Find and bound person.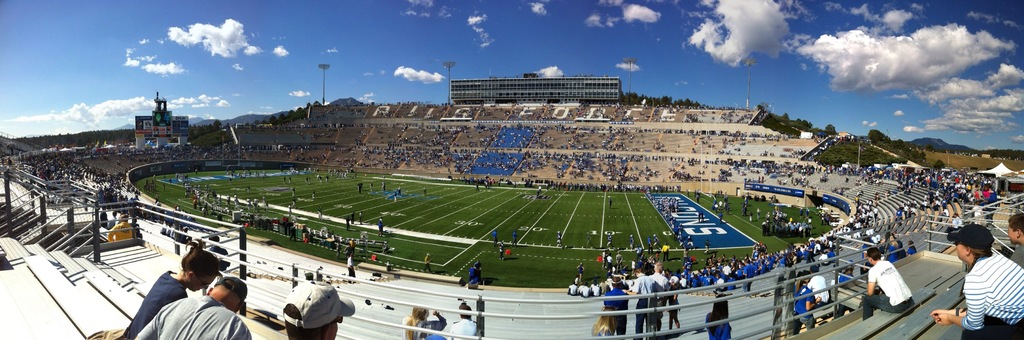
Bound: region(703, 293, 733, 339).
